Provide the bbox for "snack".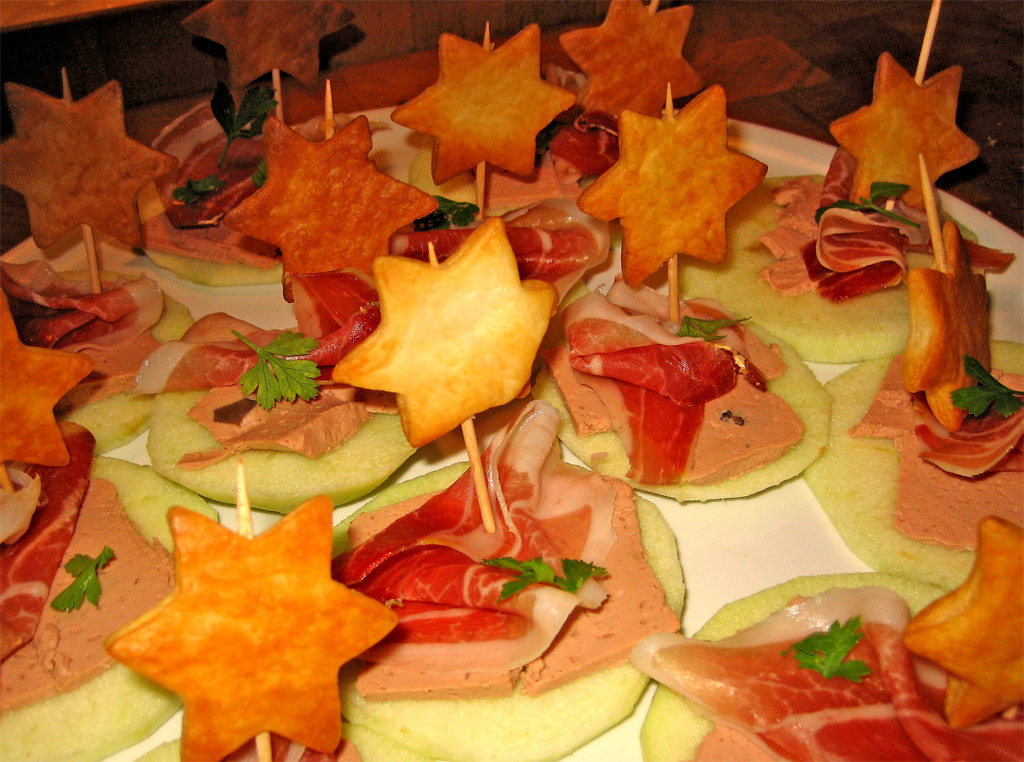
bbox=(809, 217, 1023, 598).
